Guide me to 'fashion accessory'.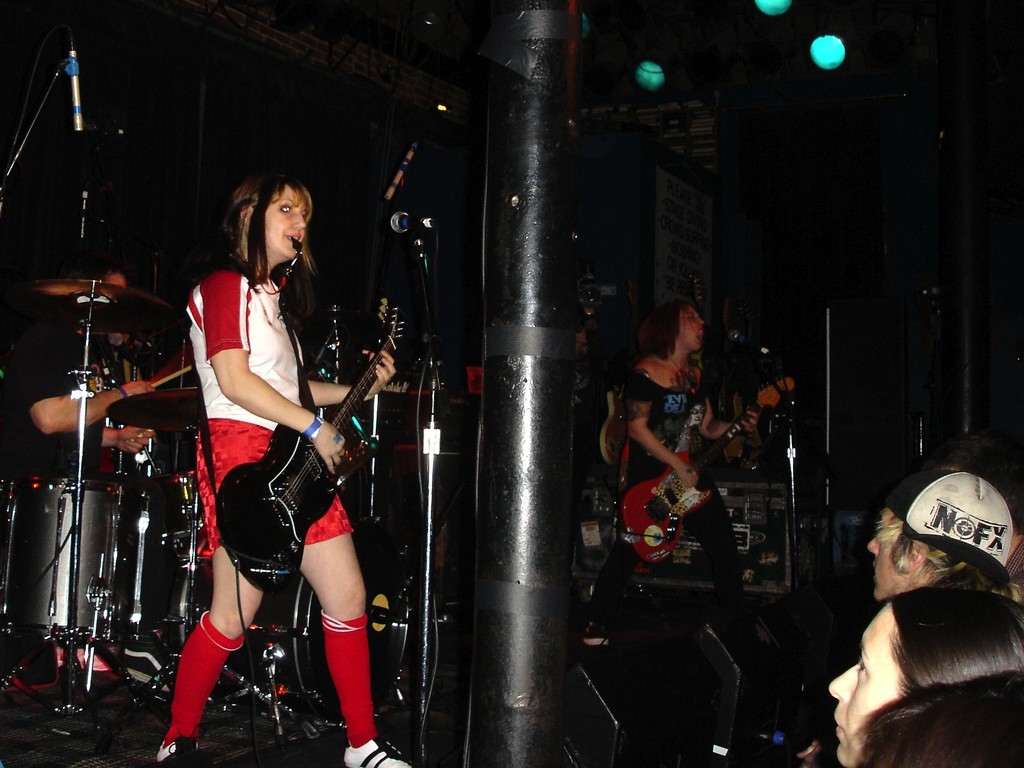
Guidance: region(298, 414, 326, 441).
